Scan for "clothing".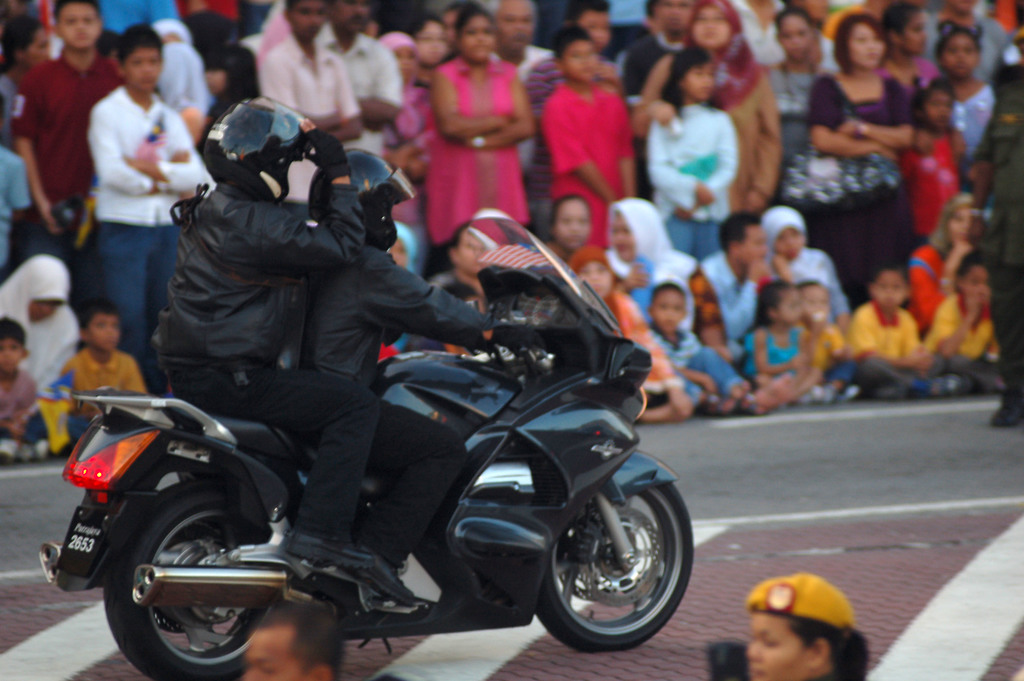
Scan result: [15,50,119,302].
